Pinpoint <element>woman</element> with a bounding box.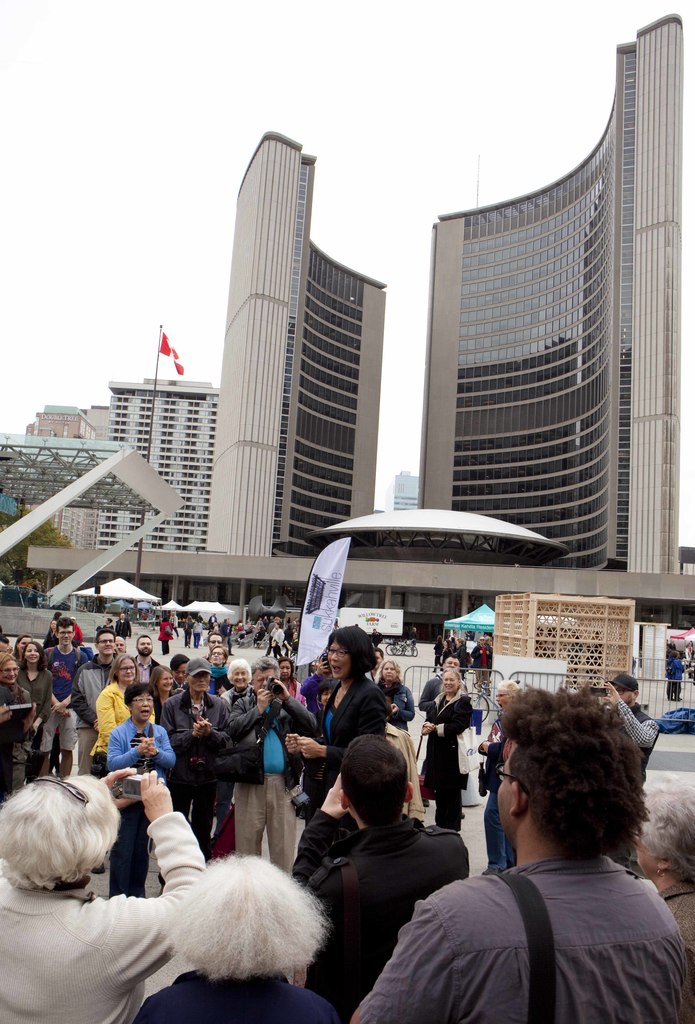
(12,632,34,665).
